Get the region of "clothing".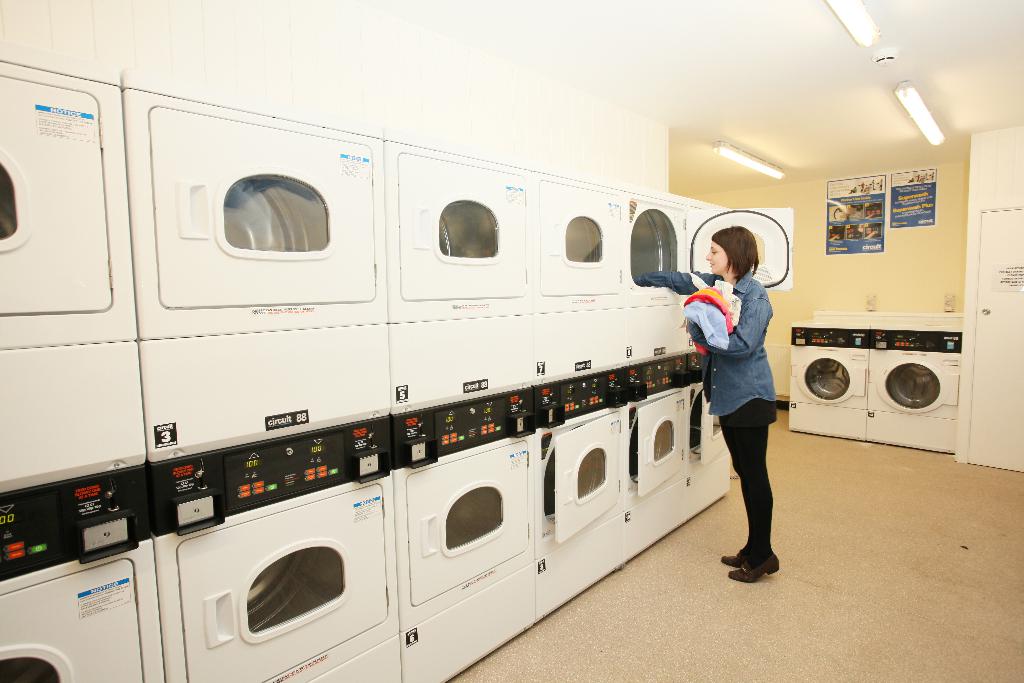
{"x1": 649, "y1": 268, "x2": 776, "y2": 582}.
